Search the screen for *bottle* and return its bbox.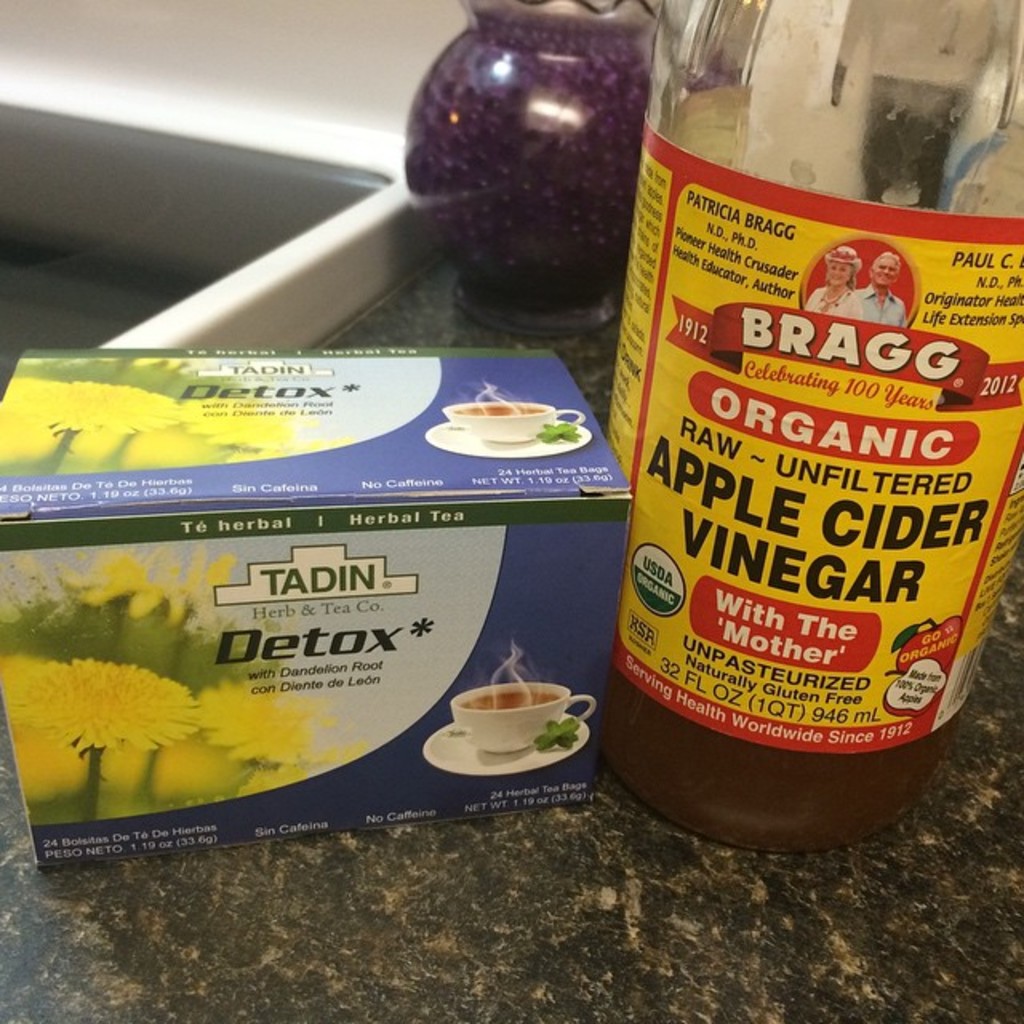
Found: (600,0,1022,862).
